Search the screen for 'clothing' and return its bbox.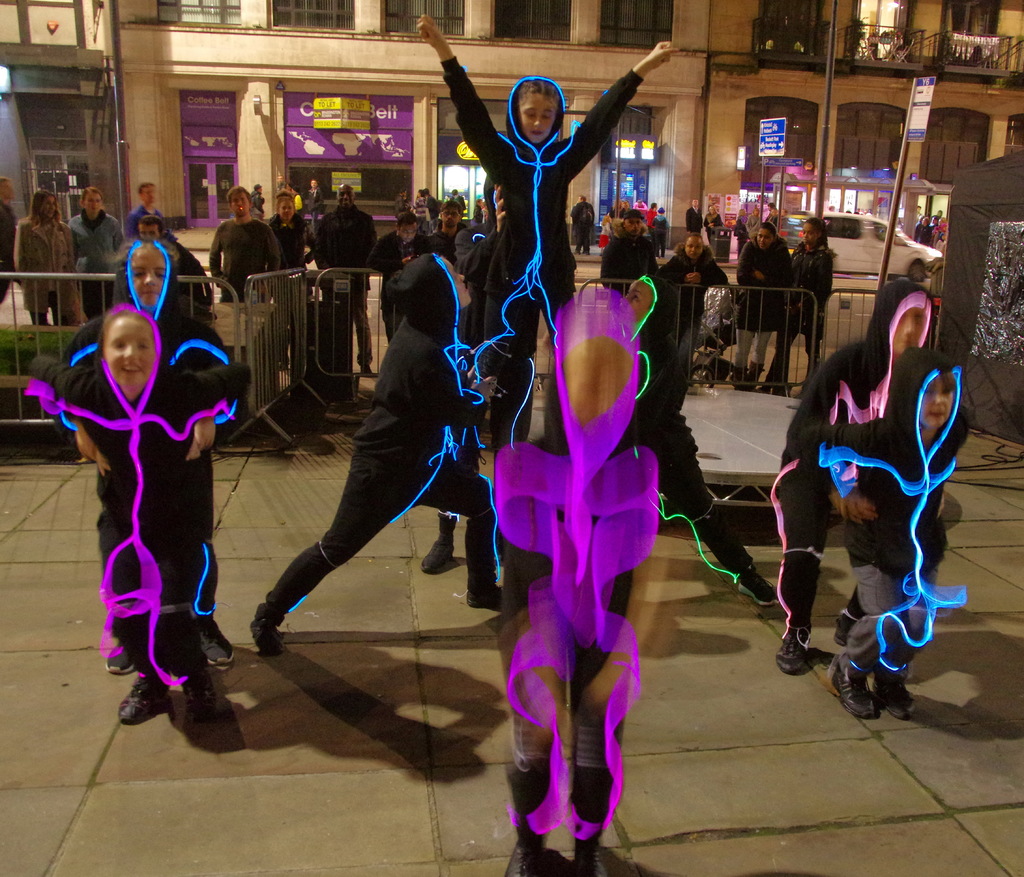
Found: 314 200 367 352.
